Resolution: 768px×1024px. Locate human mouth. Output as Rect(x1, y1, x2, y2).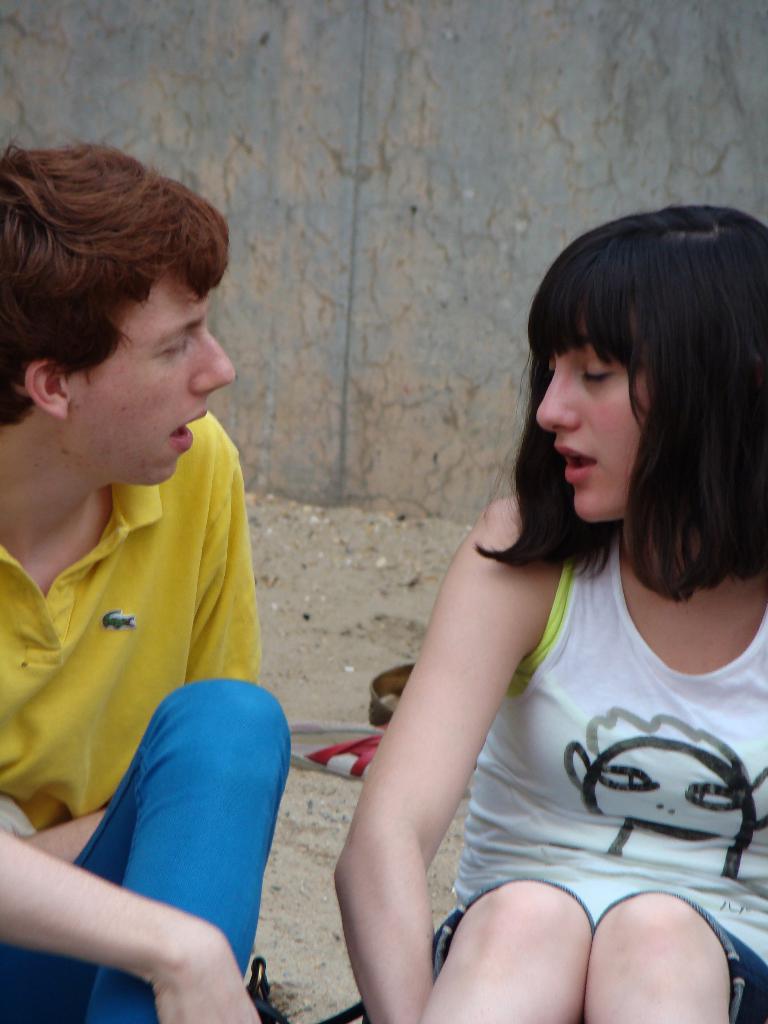
Rect(556, 448, 594, 483).
